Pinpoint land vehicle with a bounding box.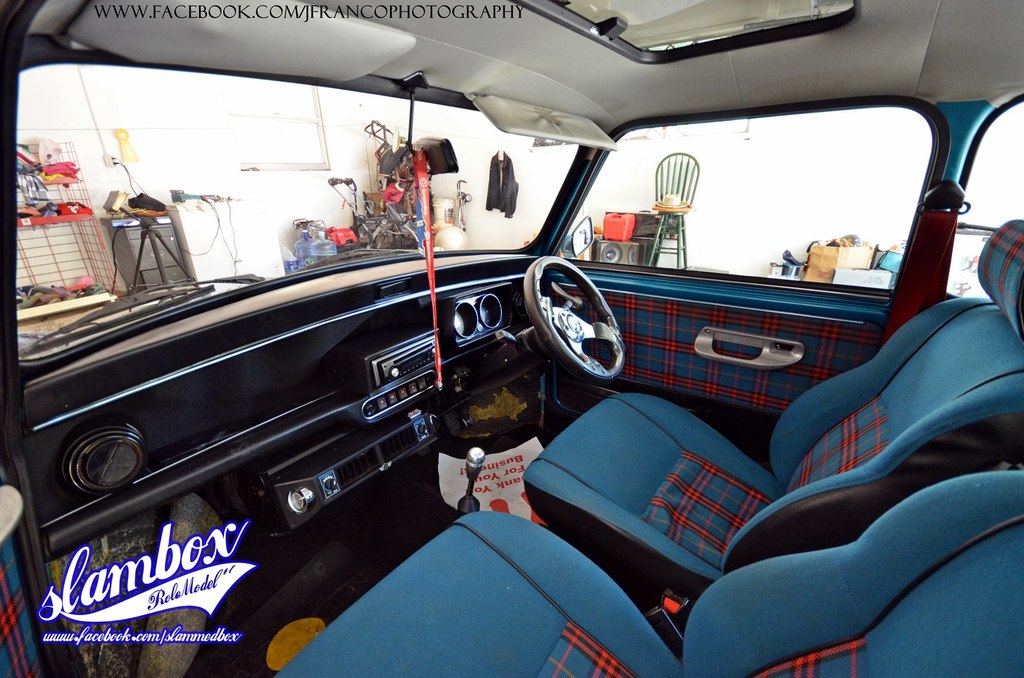
box=[0, 0, 1023, 677].
